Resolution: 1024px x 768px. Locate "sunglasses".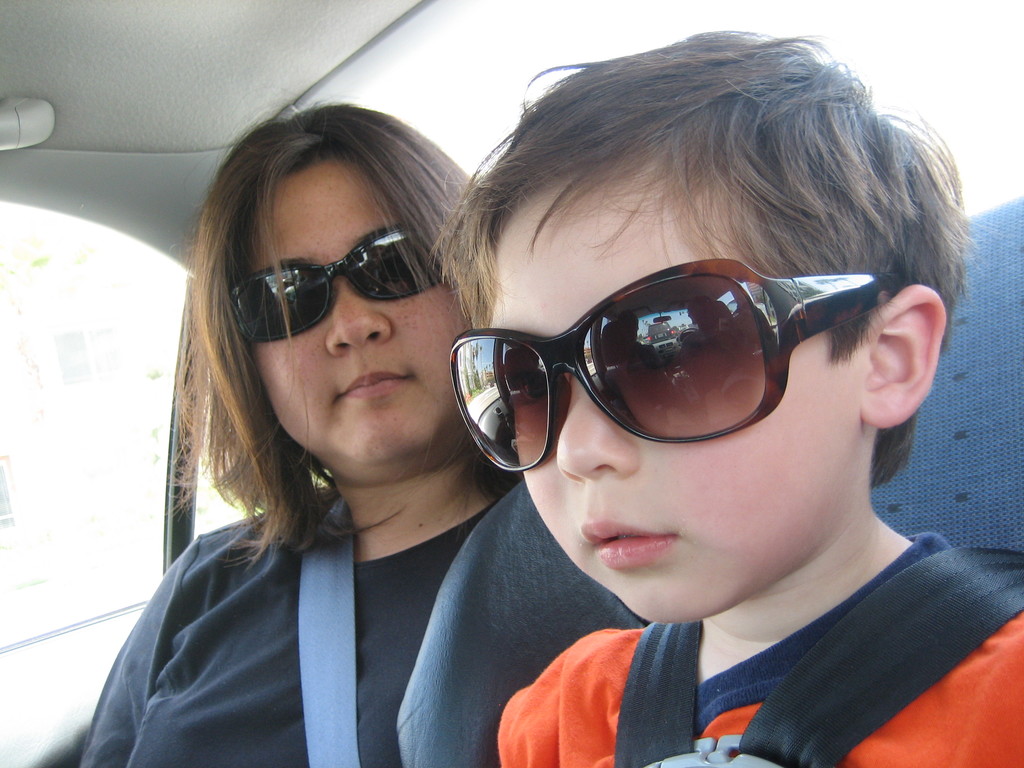
crop(449, 257, 904, 474).
